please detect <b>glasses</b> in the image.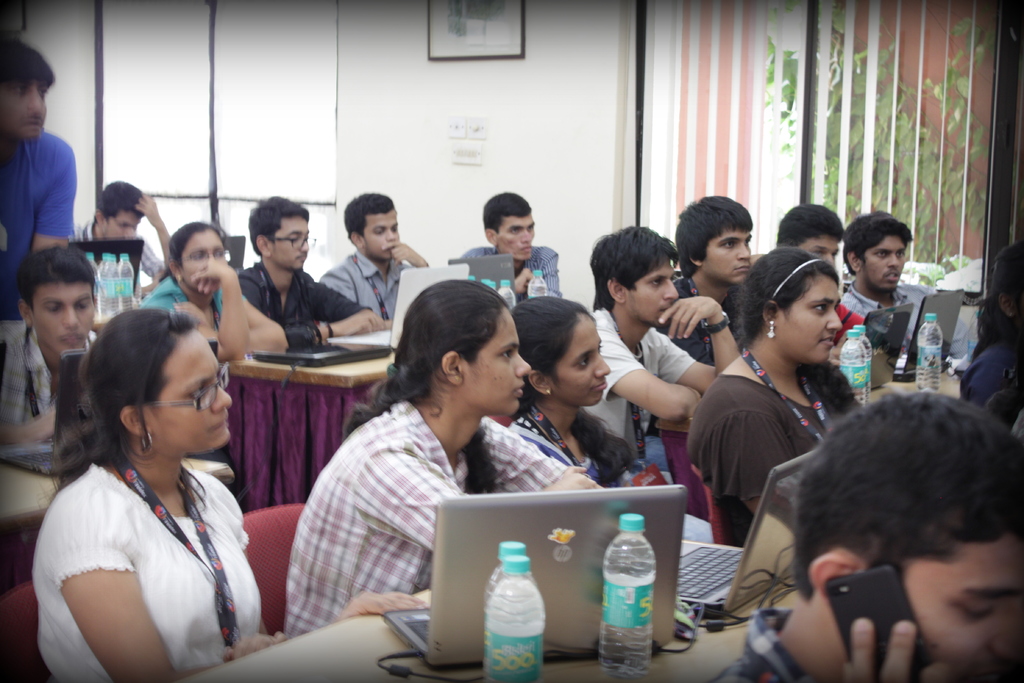
<box>175,247,227,266</box>.
